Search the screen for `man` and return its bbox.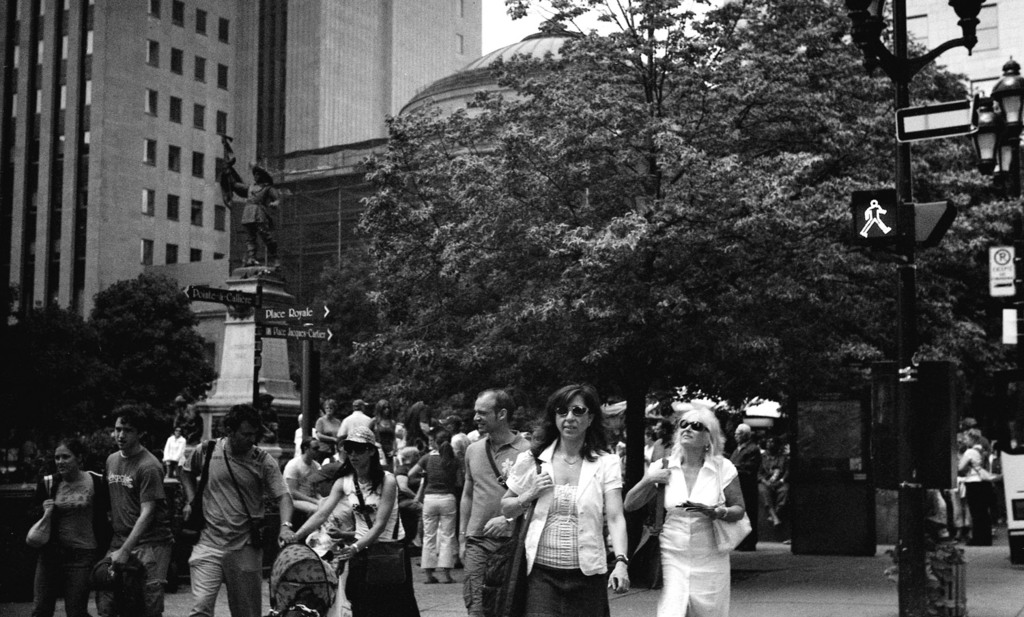
Found: (left=456, top=382, right=531, bottom=616).
